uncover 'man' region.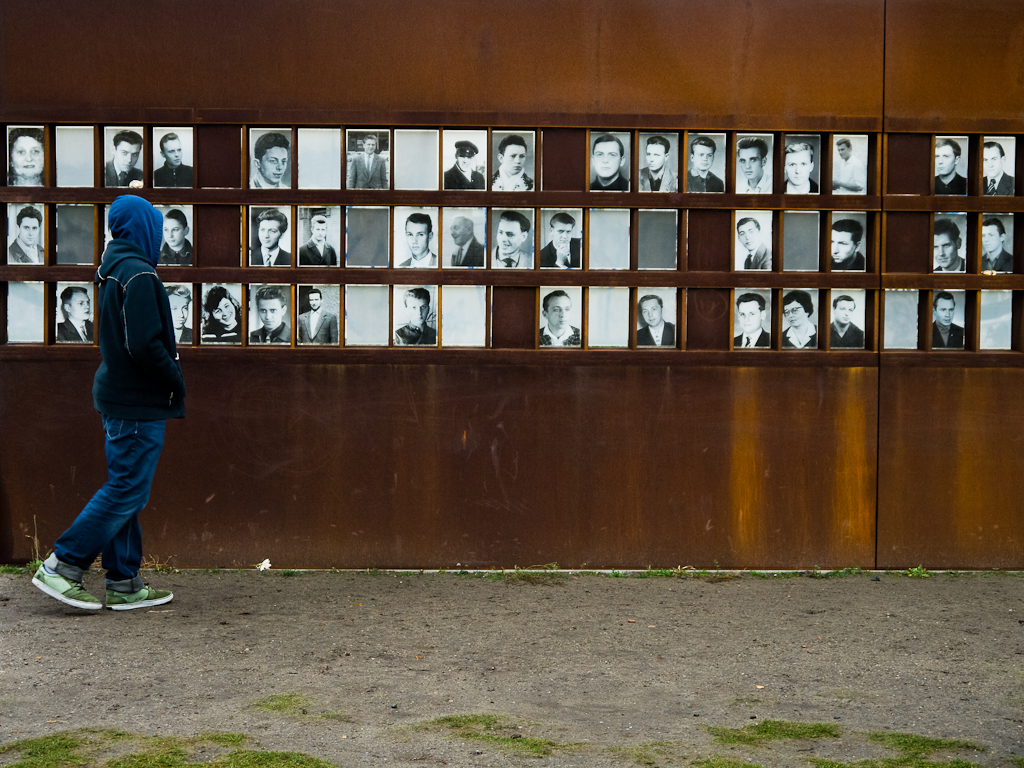
Uncovered: 445:141:487:186.
